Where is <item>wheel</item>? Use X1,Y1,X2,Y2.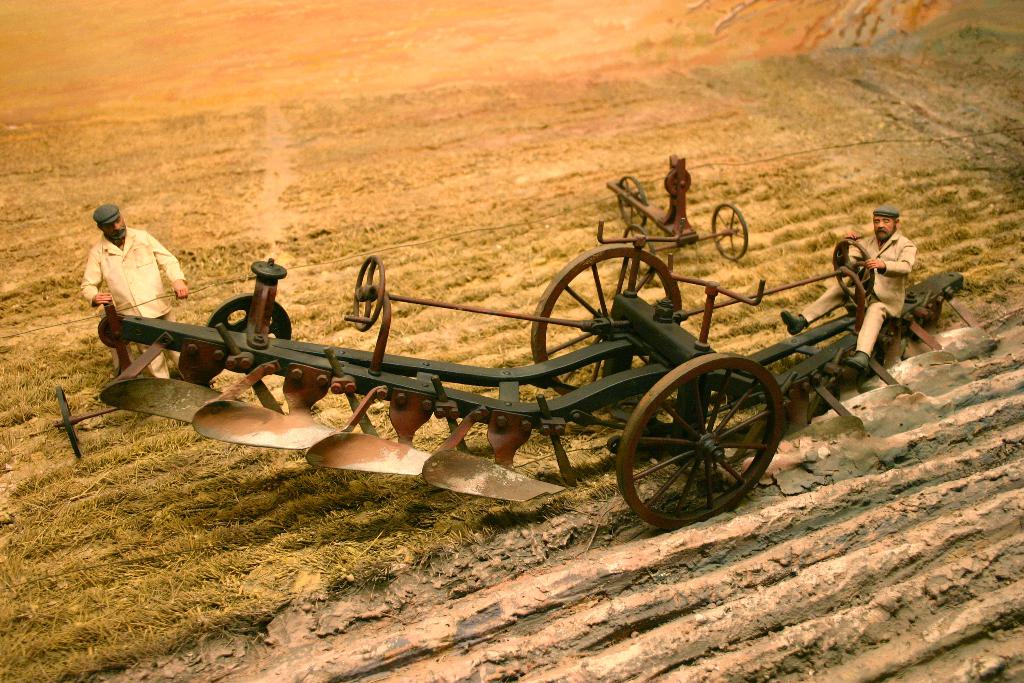
615,173,649,232.
